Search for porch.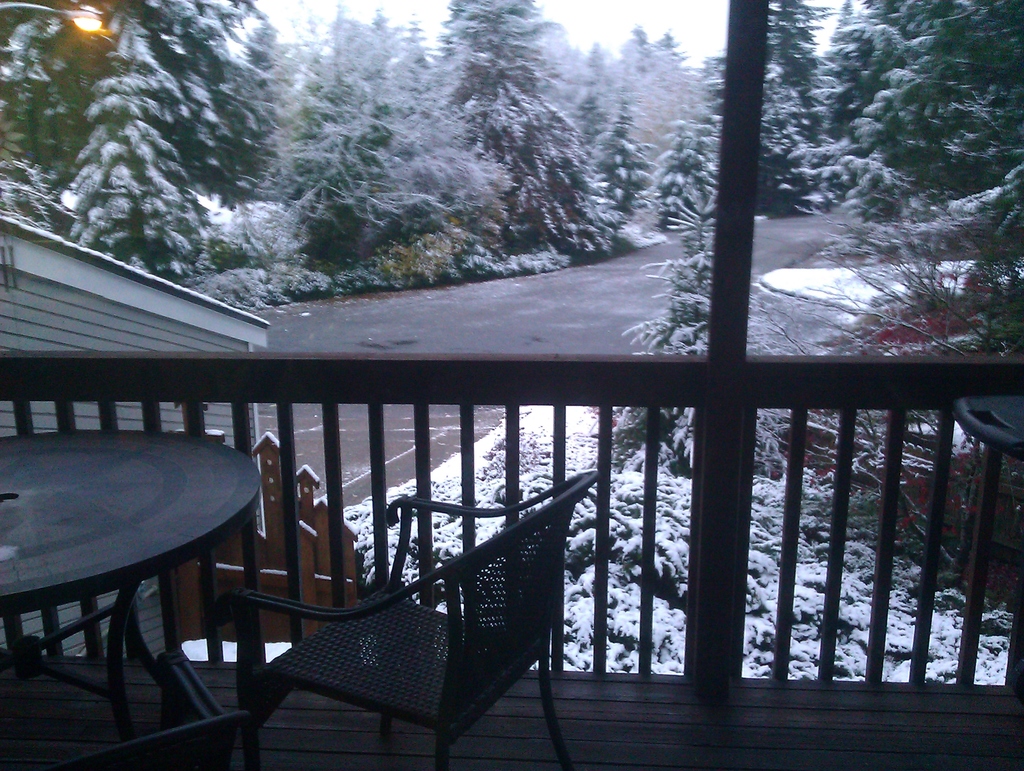
Found at crop(0, 348, 1023, 770).
